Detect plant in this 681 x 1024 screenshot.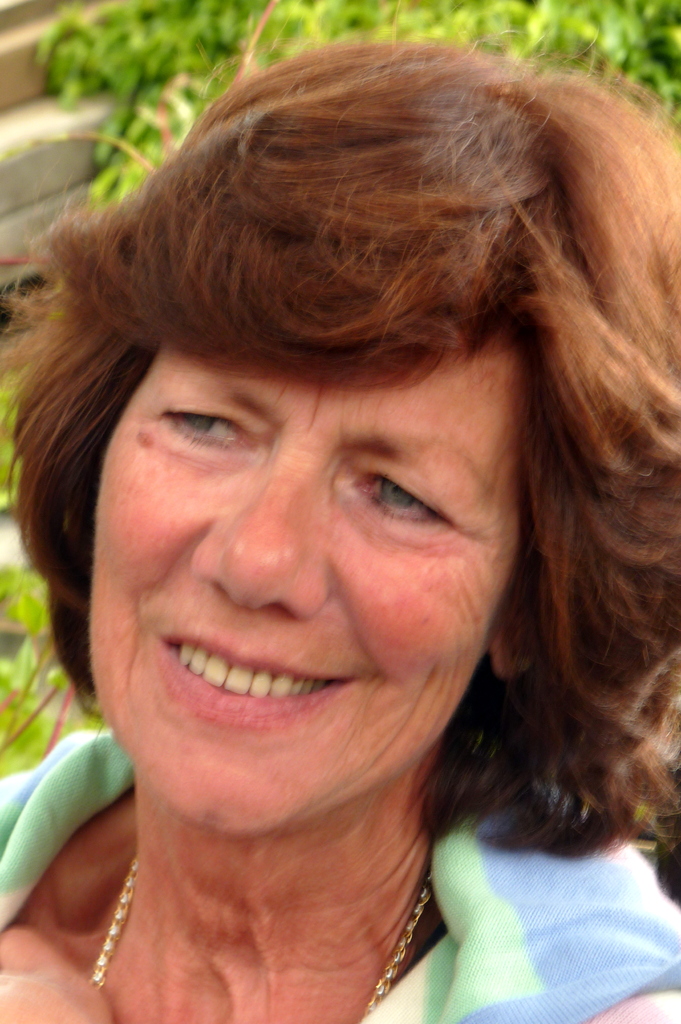
Detection: bbox=[0, 514, 102, 783].
